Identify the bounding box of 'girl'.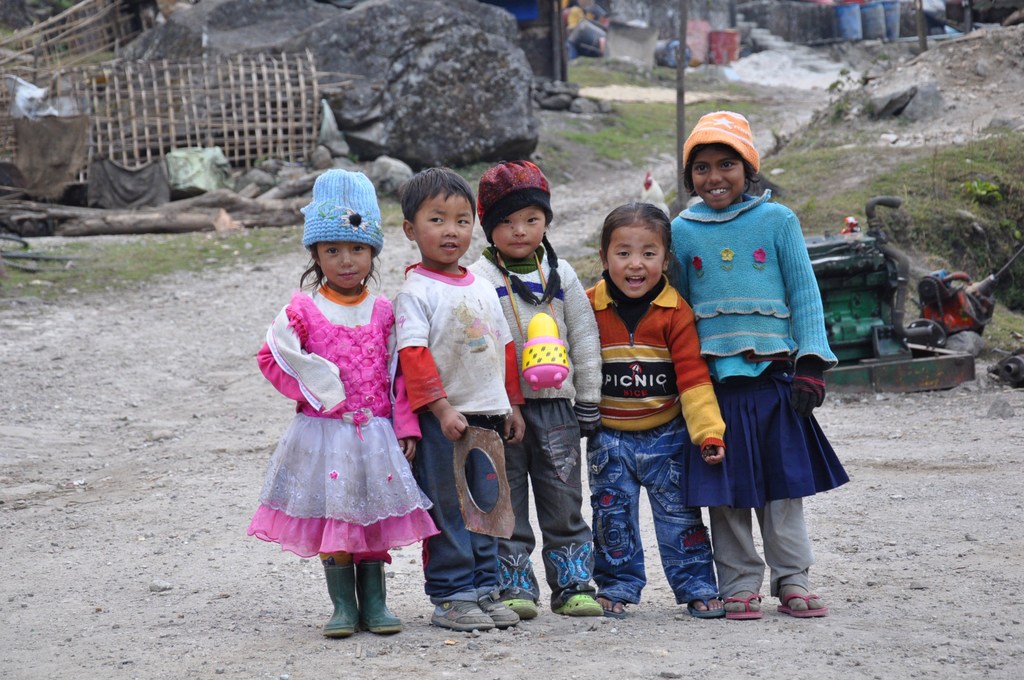
pyautogui.locateOnScreen(664, 110, 849, 622).
